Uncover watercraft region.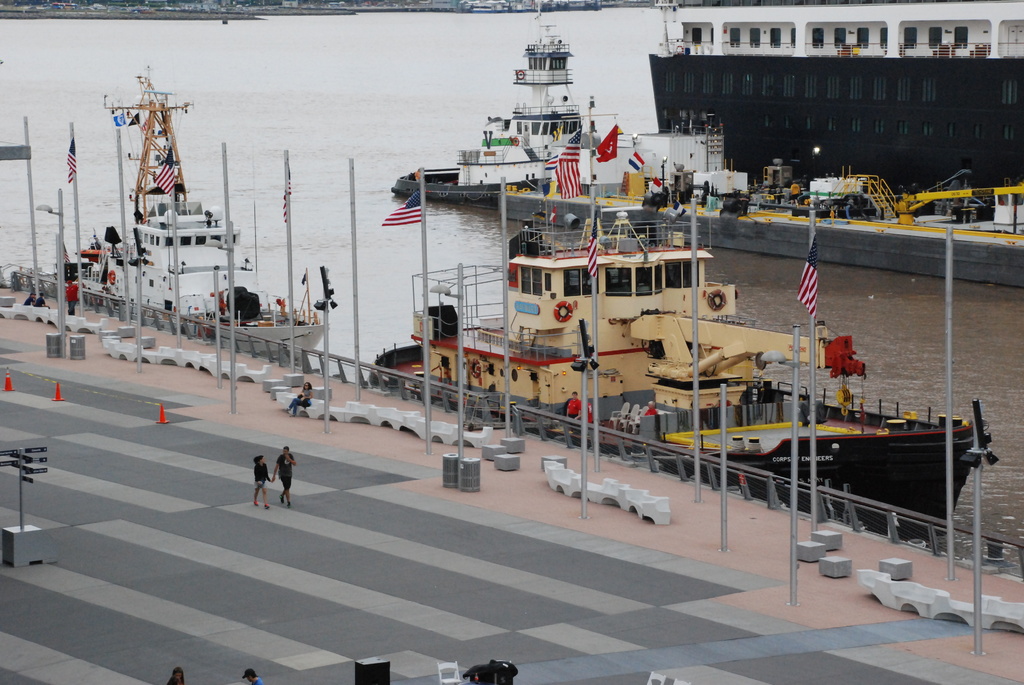
Uncovered: bbox(378, 211, 989, 535).
